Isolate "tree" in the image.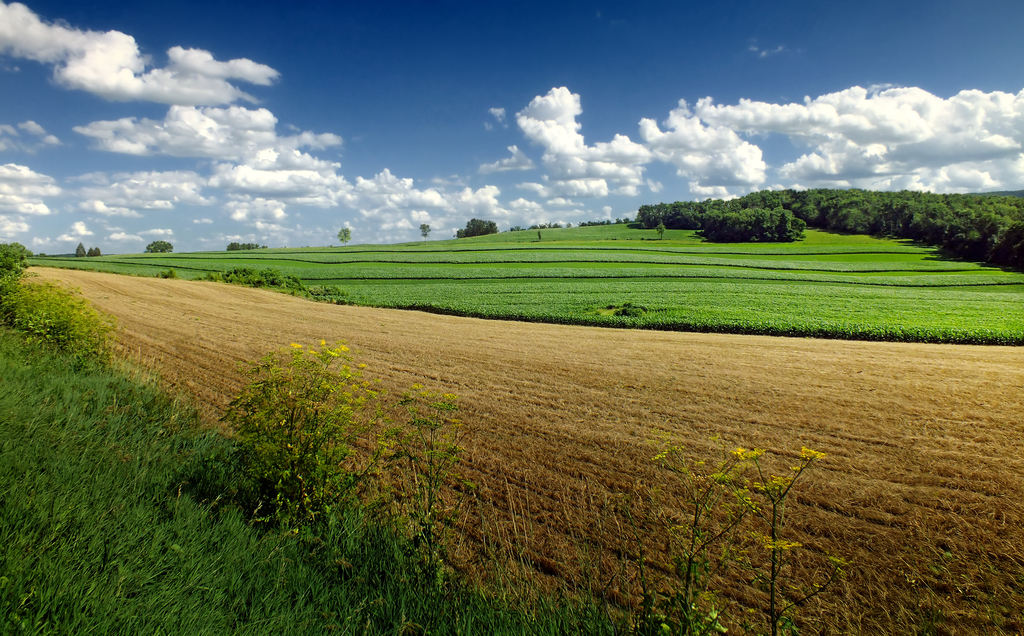
Isolated region: BBox(656, 222, 665, 239).
